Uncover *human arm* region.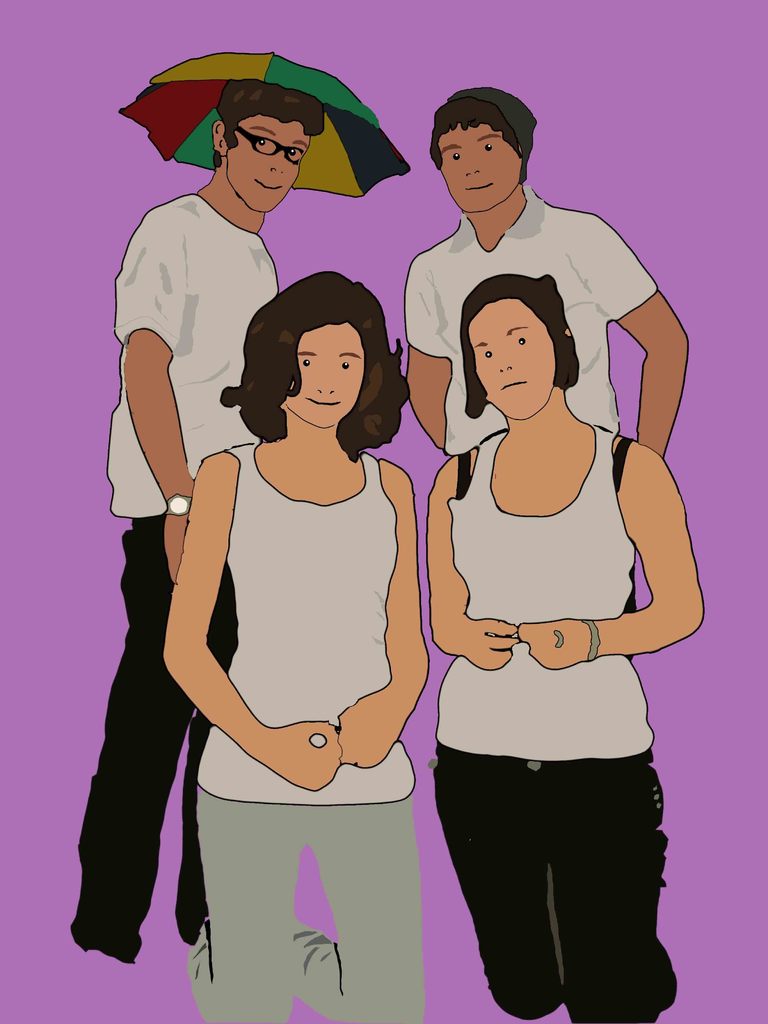
Uncovered: 333 468 436 767.
